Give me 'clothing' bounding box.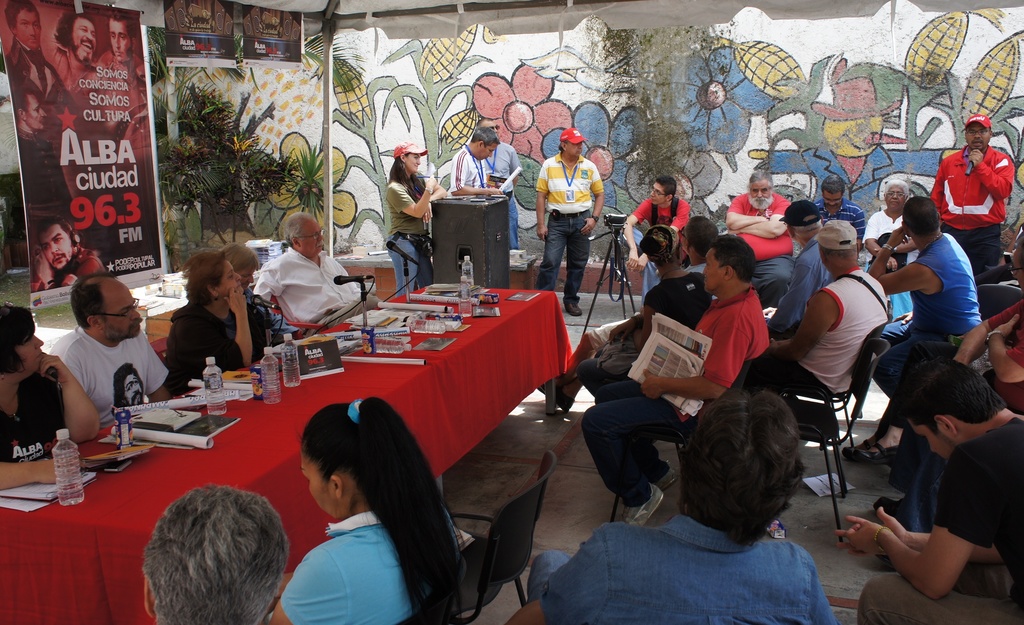
BBox(17, 132, 72, 213).
